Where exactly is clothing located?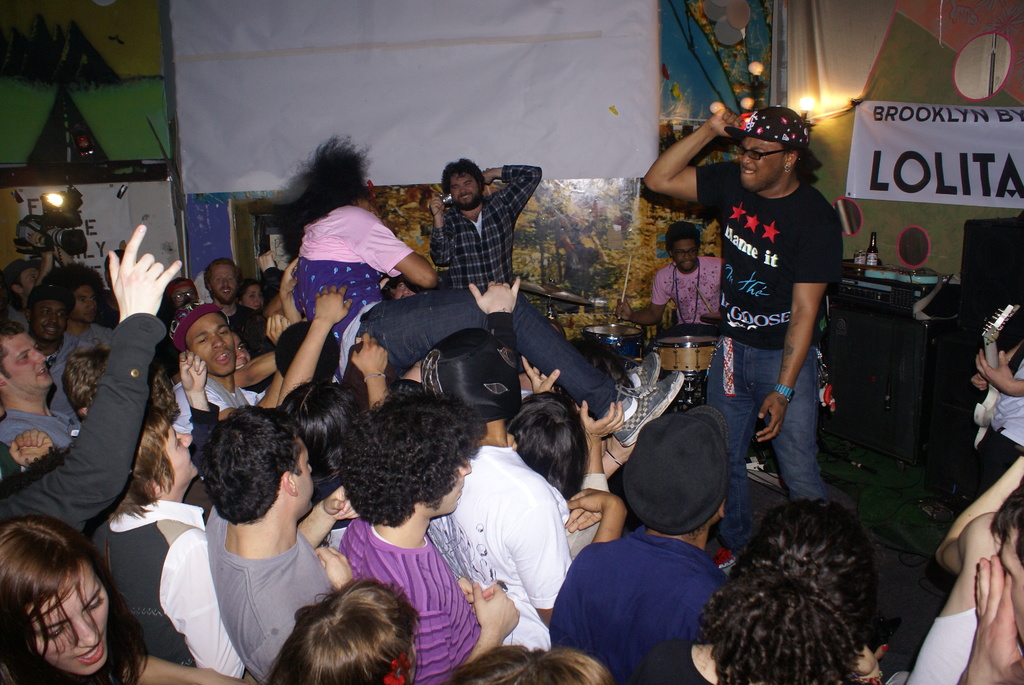
Its bounding box is pyautogui.locateOnScreen(428, 167, 544, 290).
